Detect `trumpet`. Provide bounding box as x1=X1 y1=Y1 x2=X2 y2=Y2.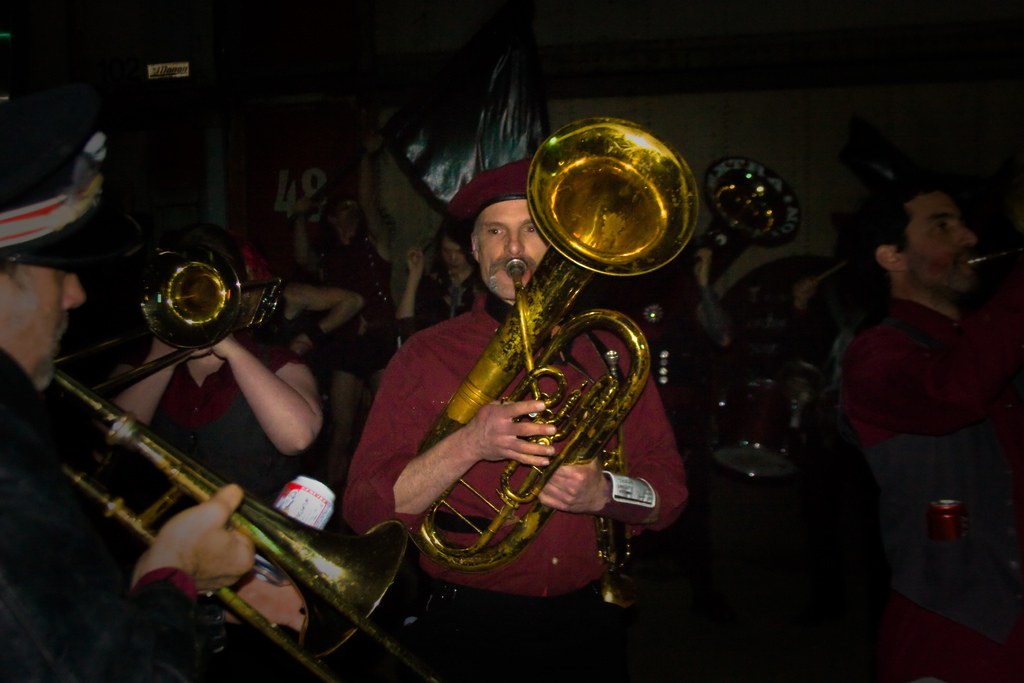
x1=396 y1=164 x2=666 y2=589.
